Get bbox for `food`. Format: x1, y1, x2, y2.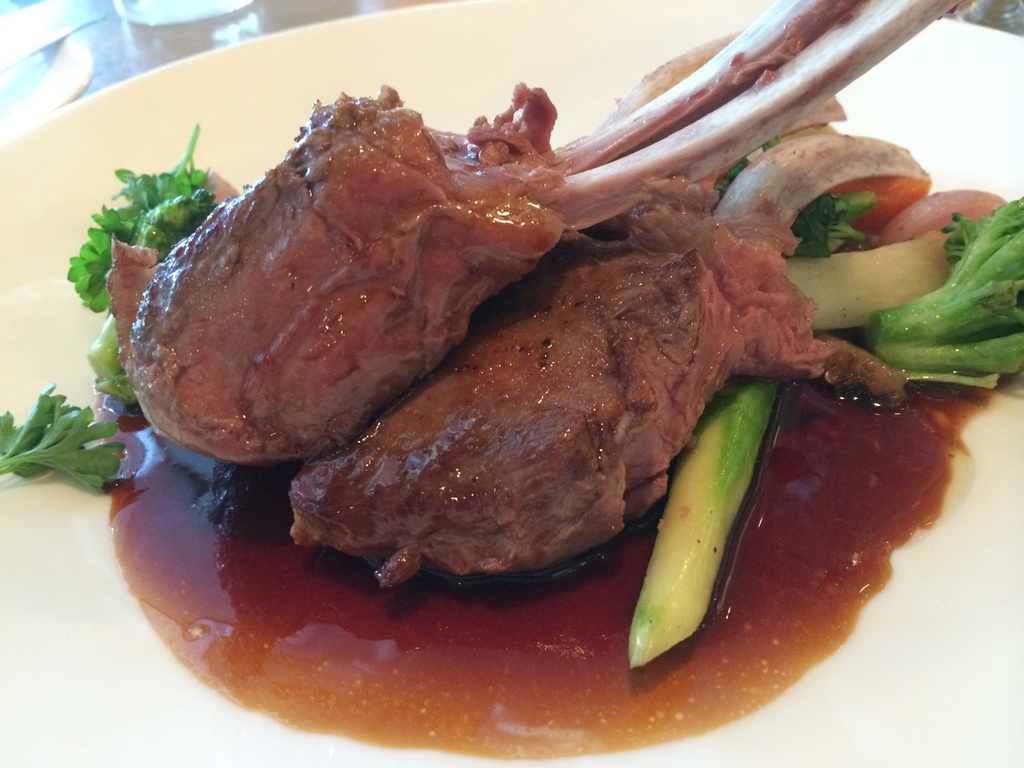
113, 46, 1011, 701.
